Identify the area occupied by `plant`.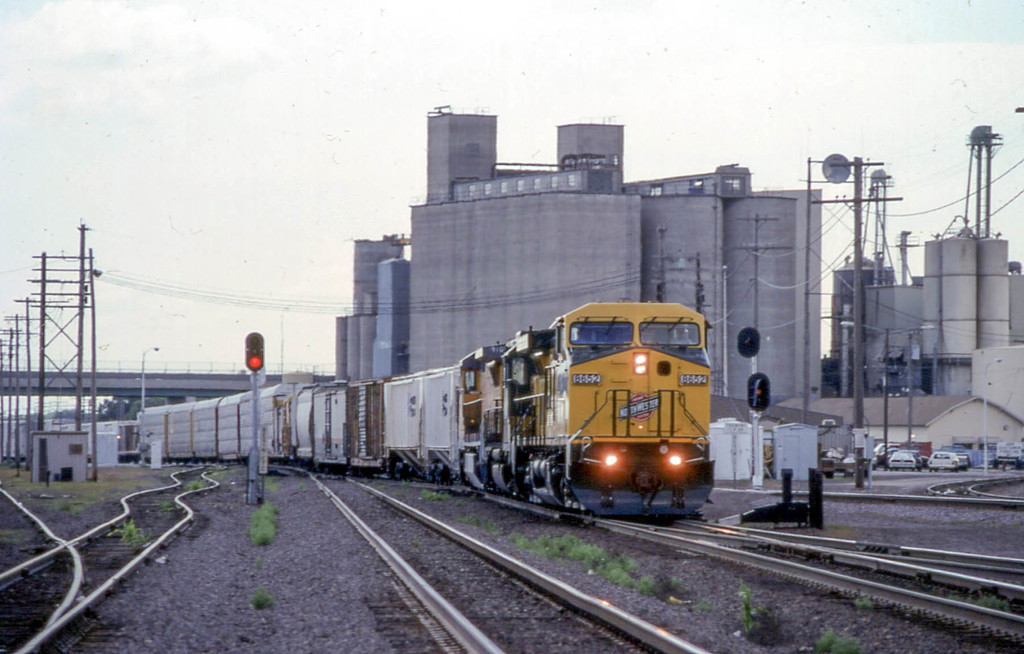
Area: rect(140, 461, 147, 468).
